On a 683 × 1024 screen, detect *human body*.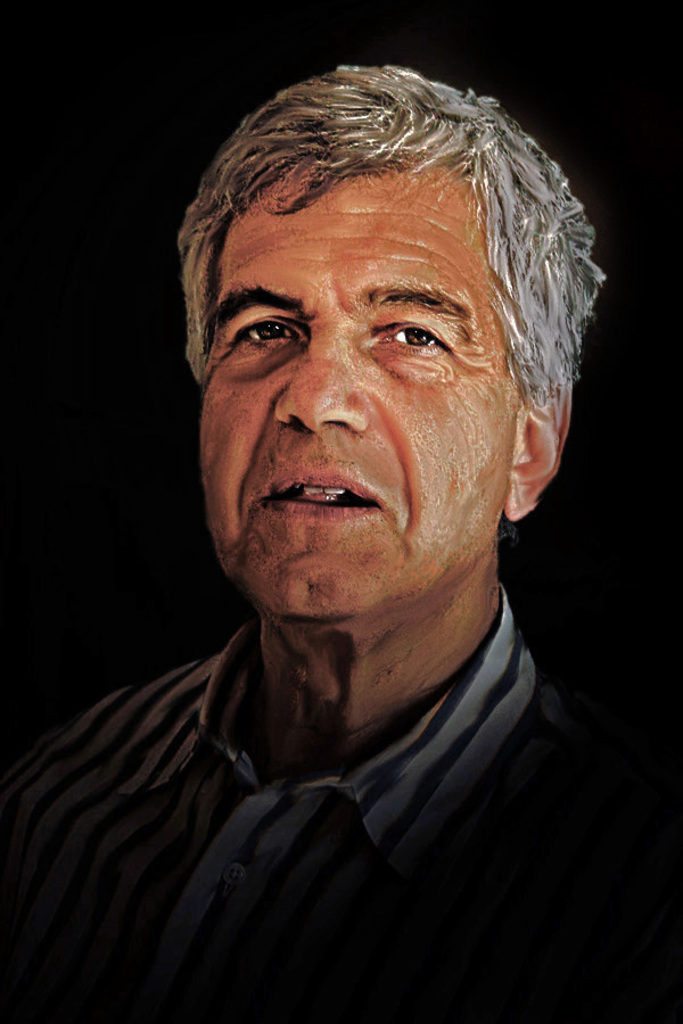
x1=38, y1=175, x2=636, y2=964.
